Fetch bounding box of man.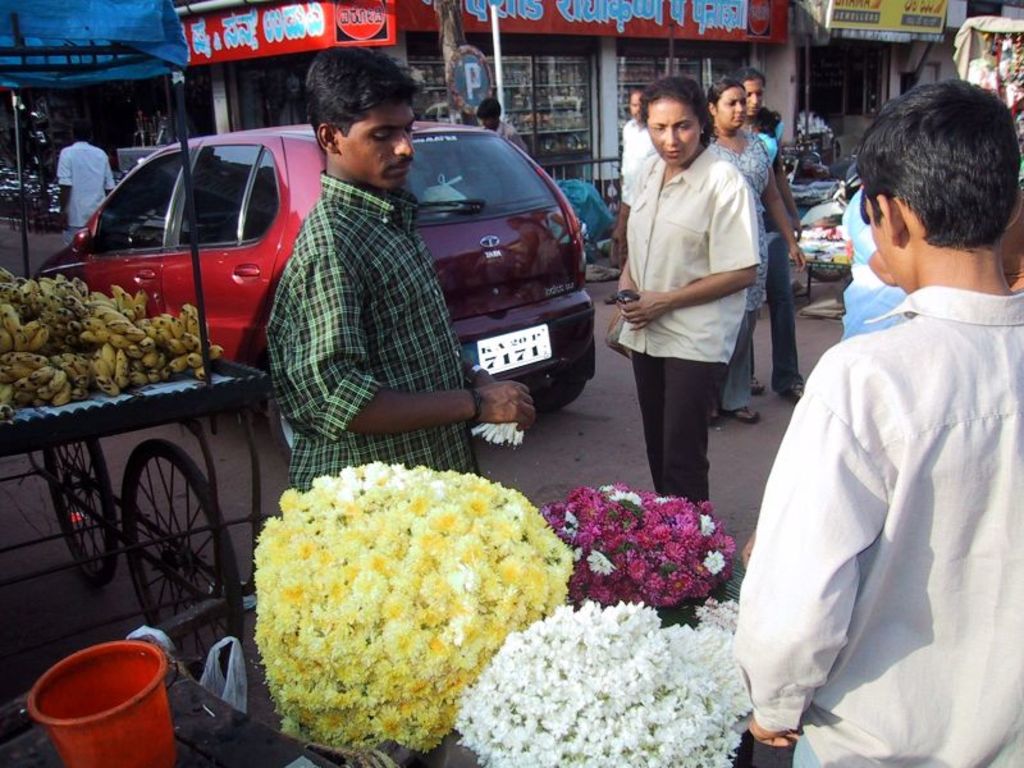
Bbox: 54 120 120 244.
